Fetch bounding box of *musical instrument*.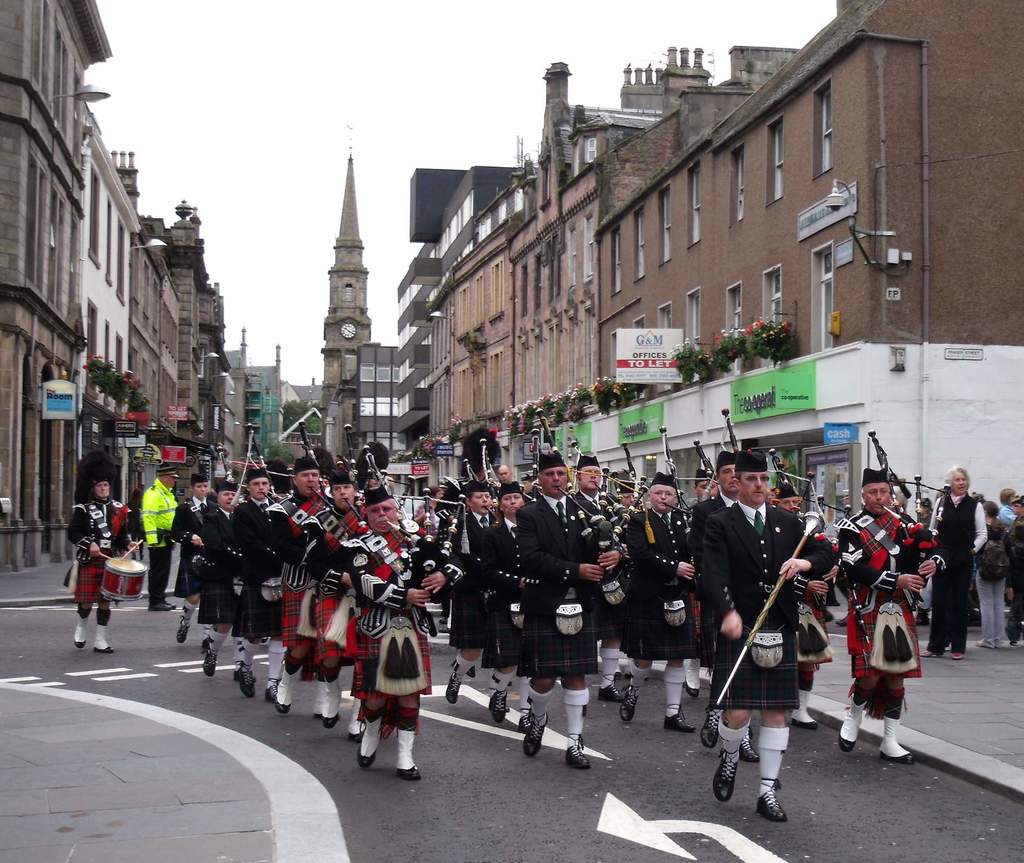
Bbox: bbox=[696, 432, 719, 511].
